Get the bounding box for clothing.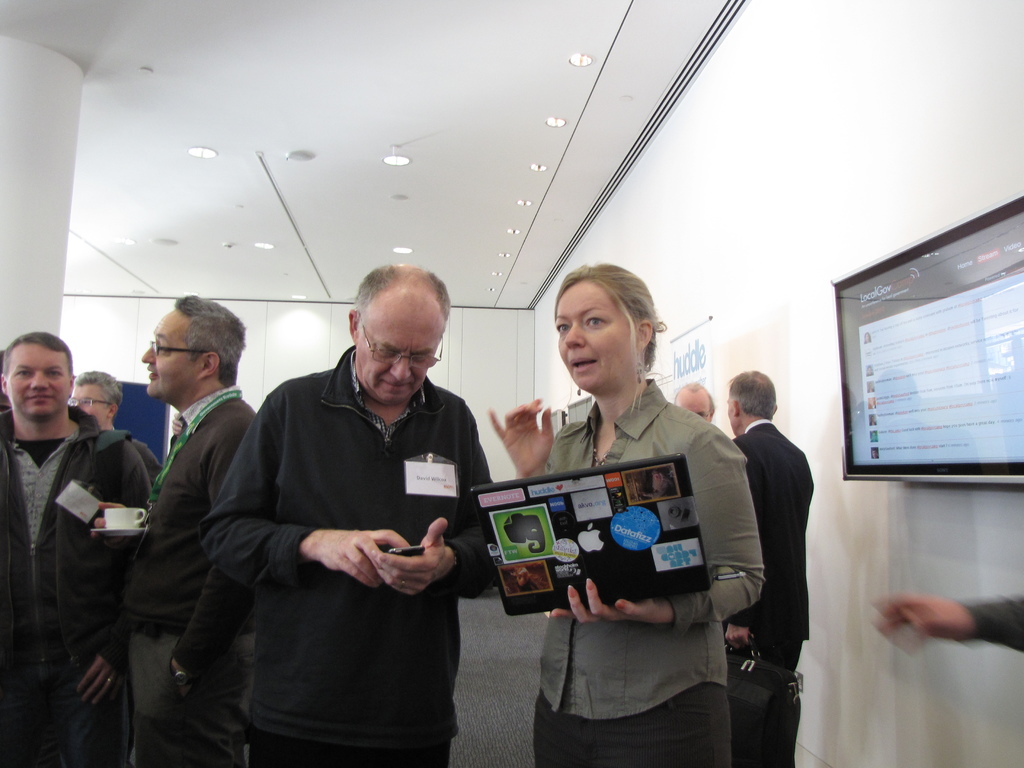
left=0, top=405, right=152, bottom=767.
